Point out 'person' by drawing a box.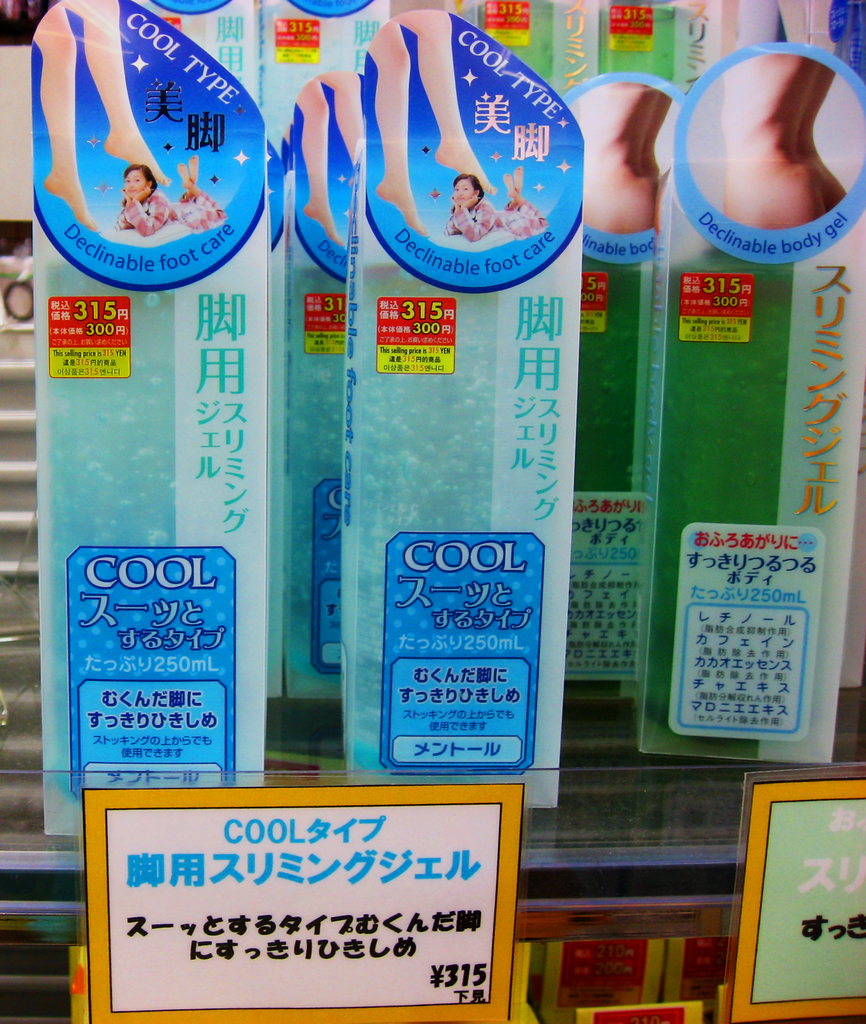
box(40, 0, 168, 237).
